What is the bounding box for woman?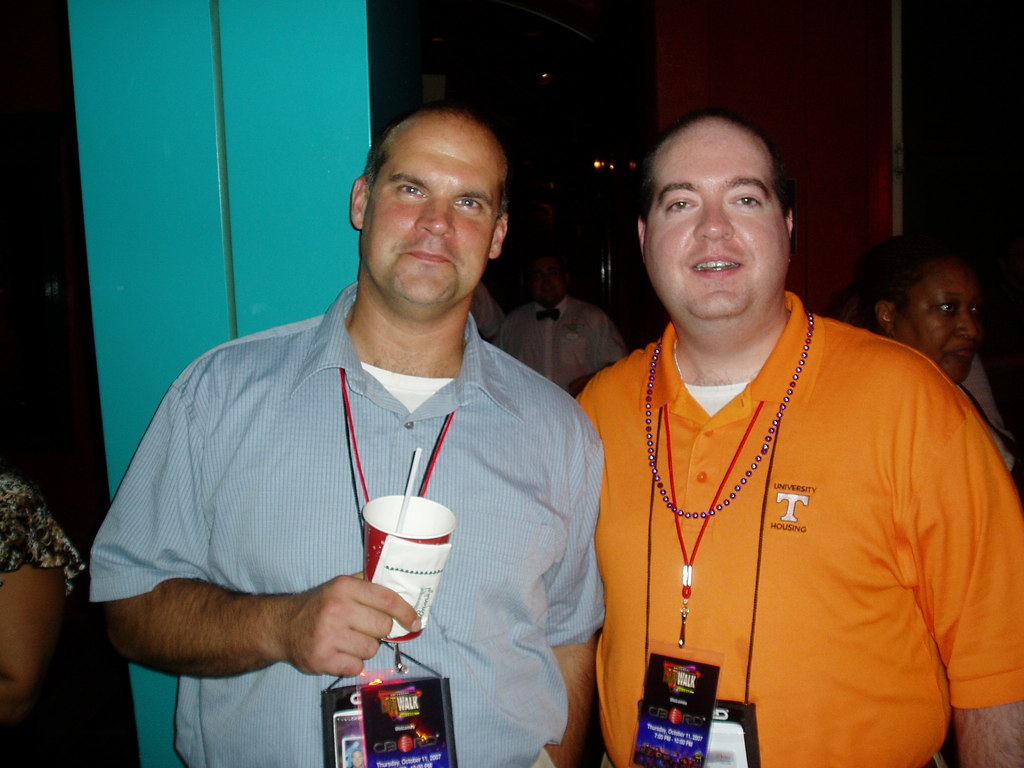
[left=833, top=230, right=1023, bottom=504].
